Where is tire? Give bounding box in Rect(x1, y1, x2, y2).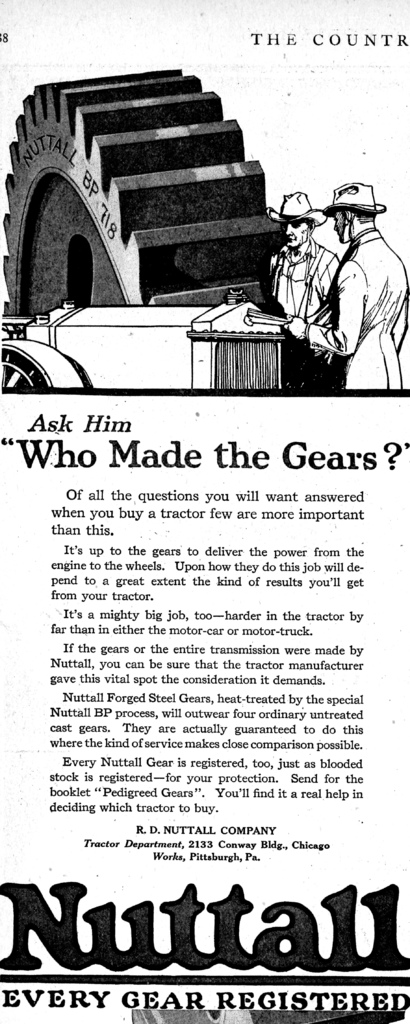
Rect(10, 75, 293, 312).
